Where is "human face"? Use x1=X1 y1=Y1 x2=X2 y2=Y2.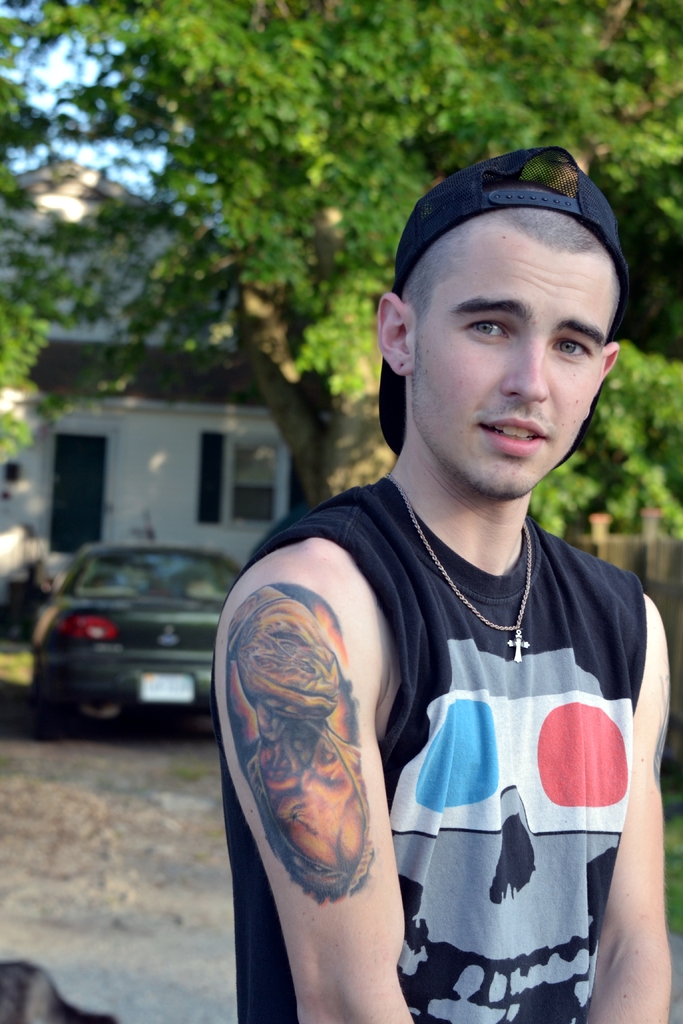
x1=402 y1=256 x2=617 y2=497.
